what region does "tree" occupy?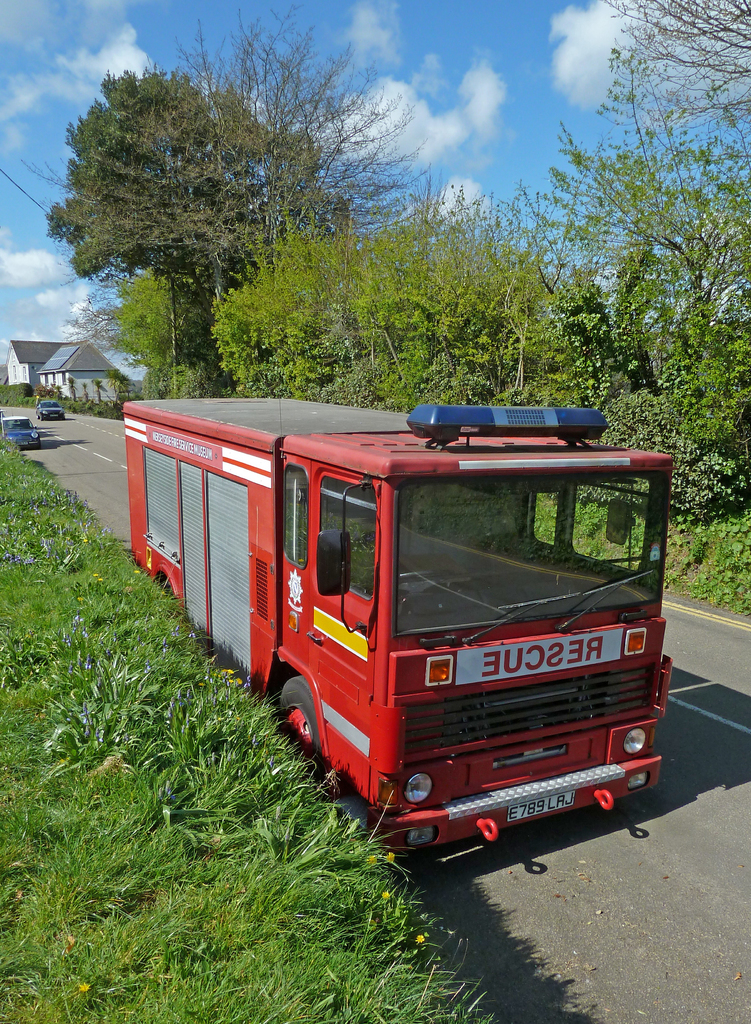
[left=482, top=241, right=744, bottom=493].
